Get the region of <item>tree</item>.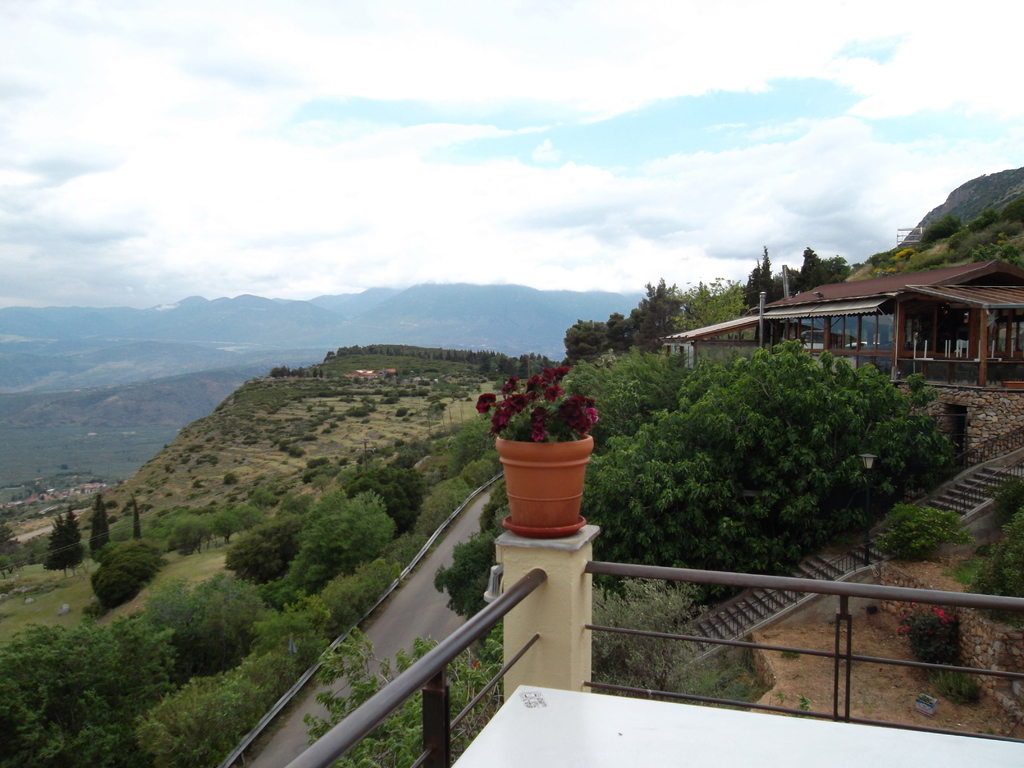
(128,653,340,759).
